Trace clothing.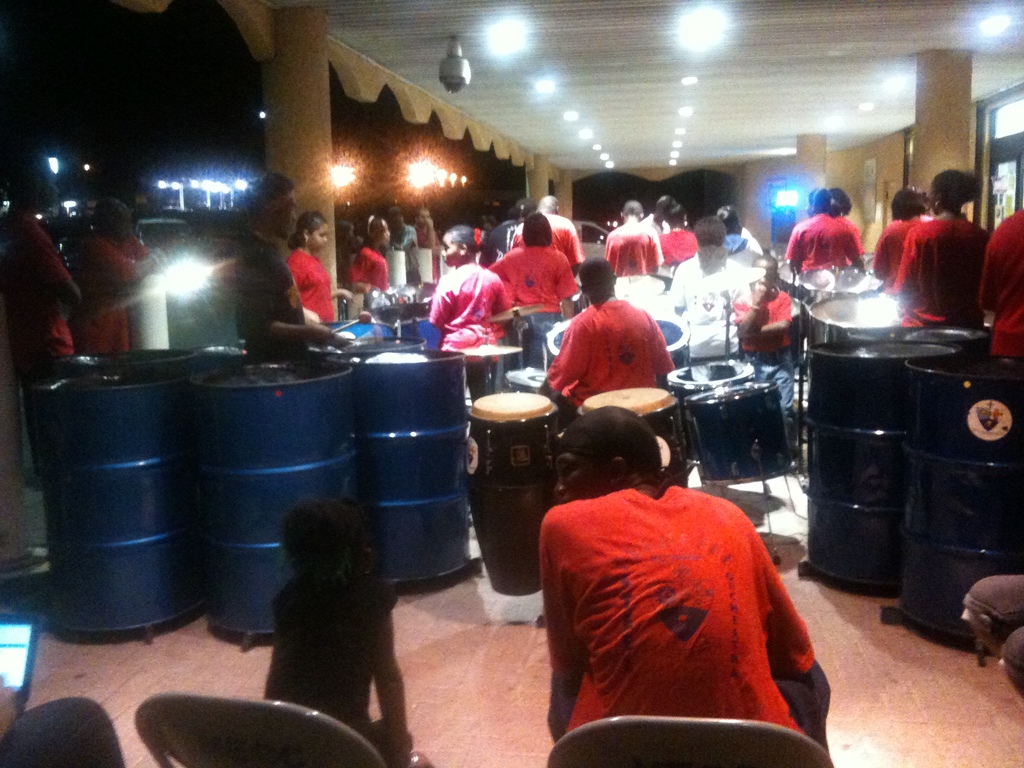
Traced to select_region(538, 484, 835, 749).
